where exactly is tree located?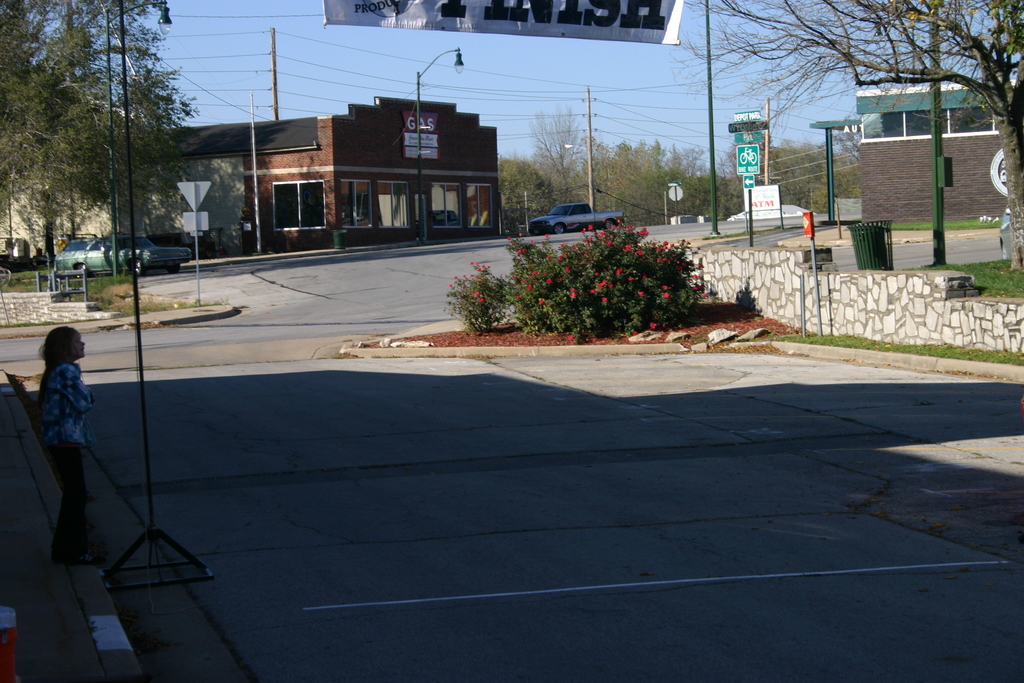
Its bounding box is (x1=667, y1=0, x2=1023, y2=277).
